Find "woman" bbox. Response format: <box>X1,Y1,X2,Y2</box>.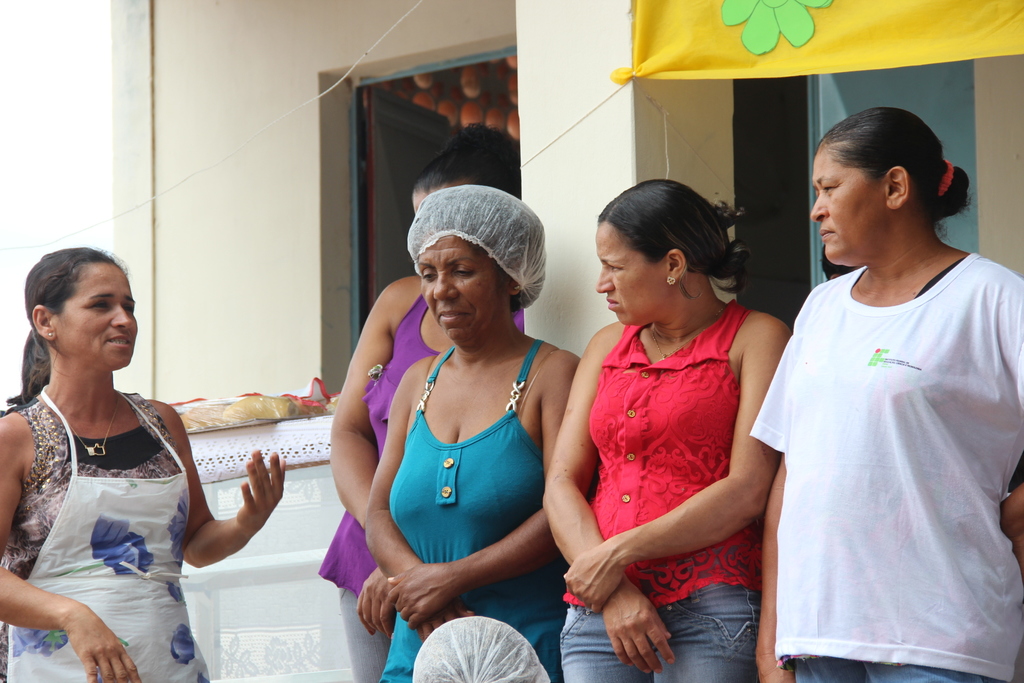
<box>367,185,586,682</box>.
